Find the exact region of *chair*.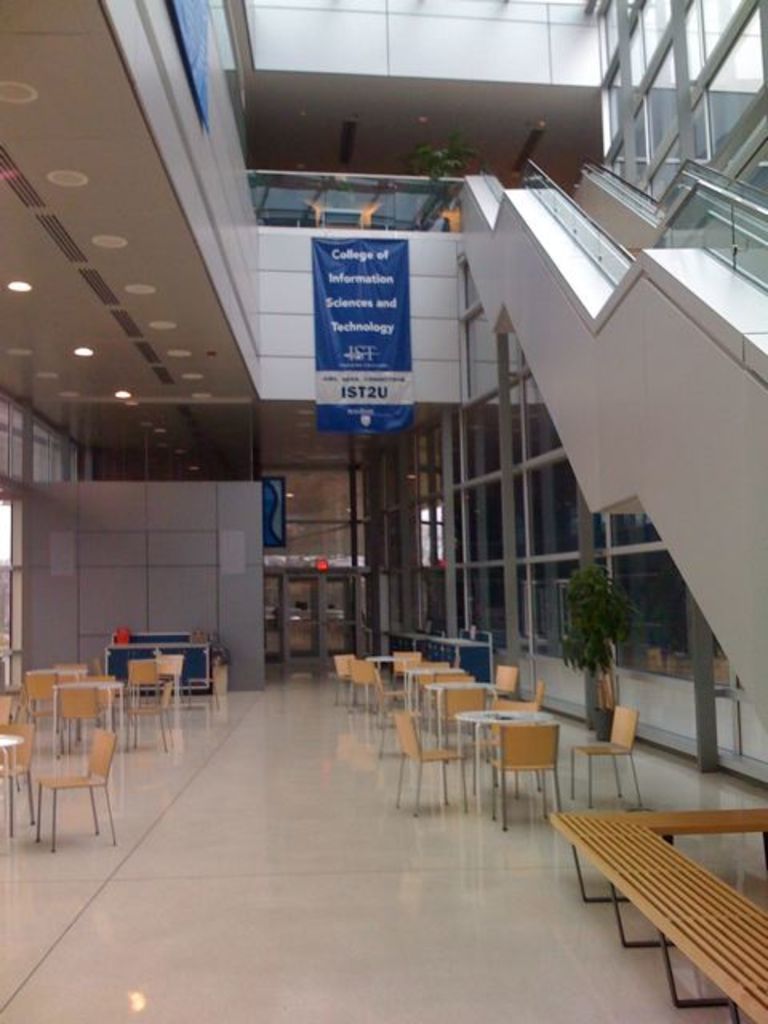
Exact region: x1=392, y1=645, x2=419, y2=698.
